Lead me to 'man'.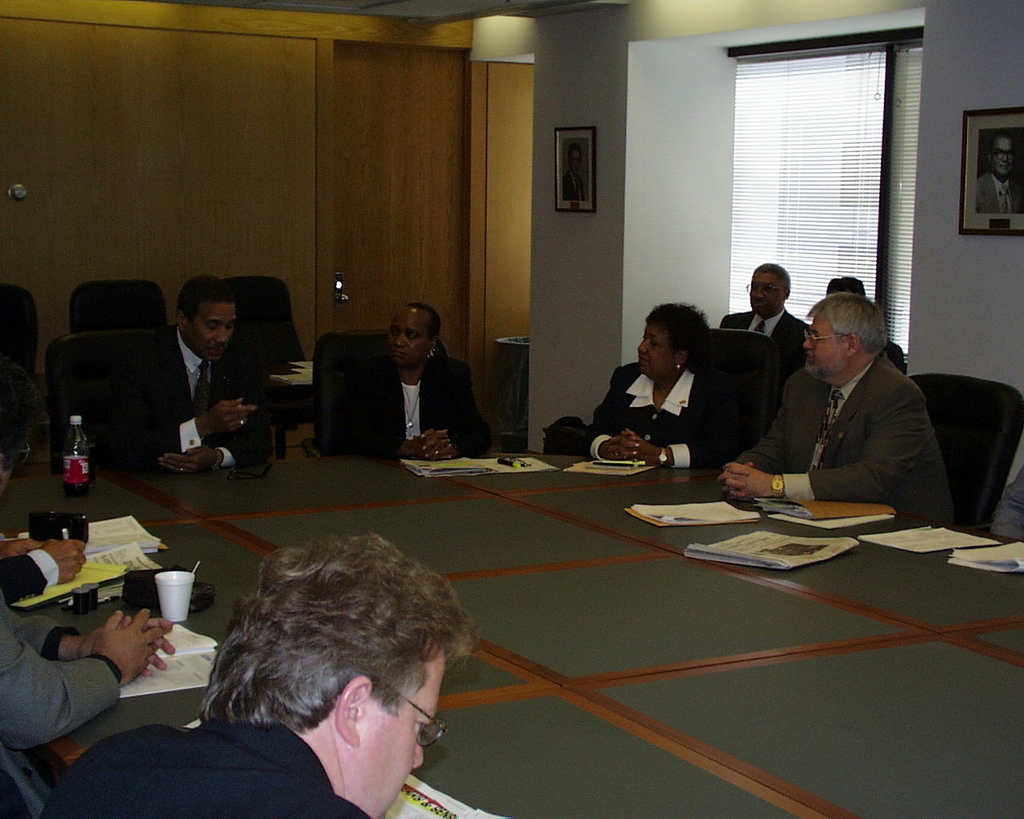
Lead to bbox=[730, 274, 958, 521].
